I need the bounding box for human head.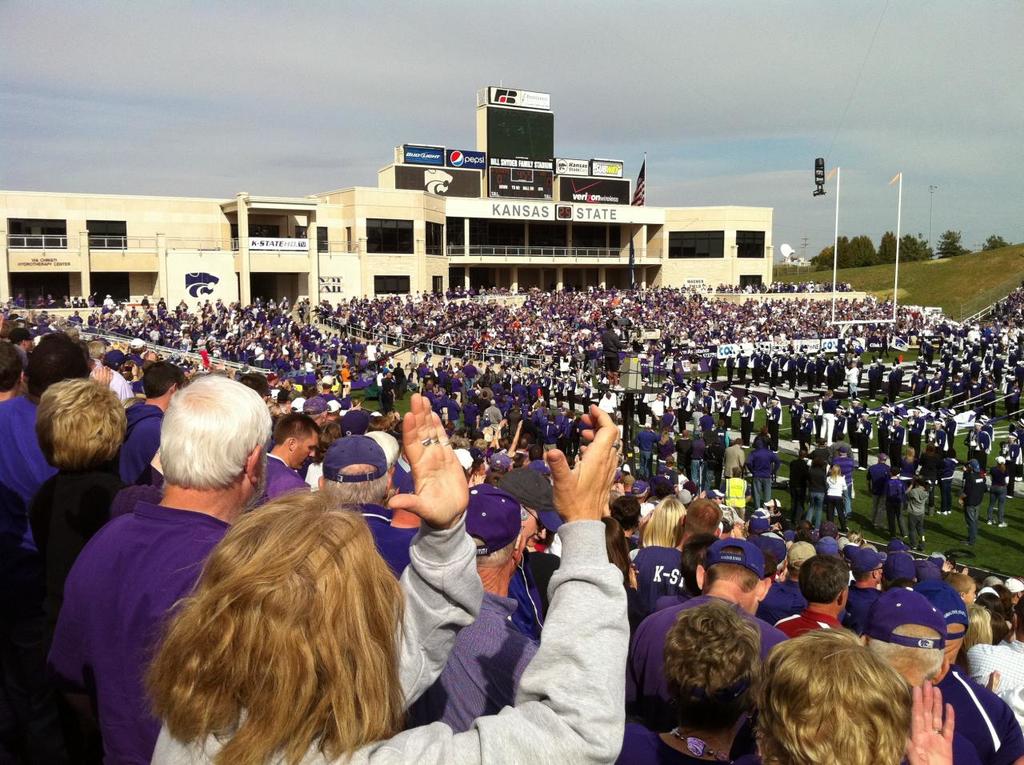
Here it is: detection(906, 446, 921, 459).
